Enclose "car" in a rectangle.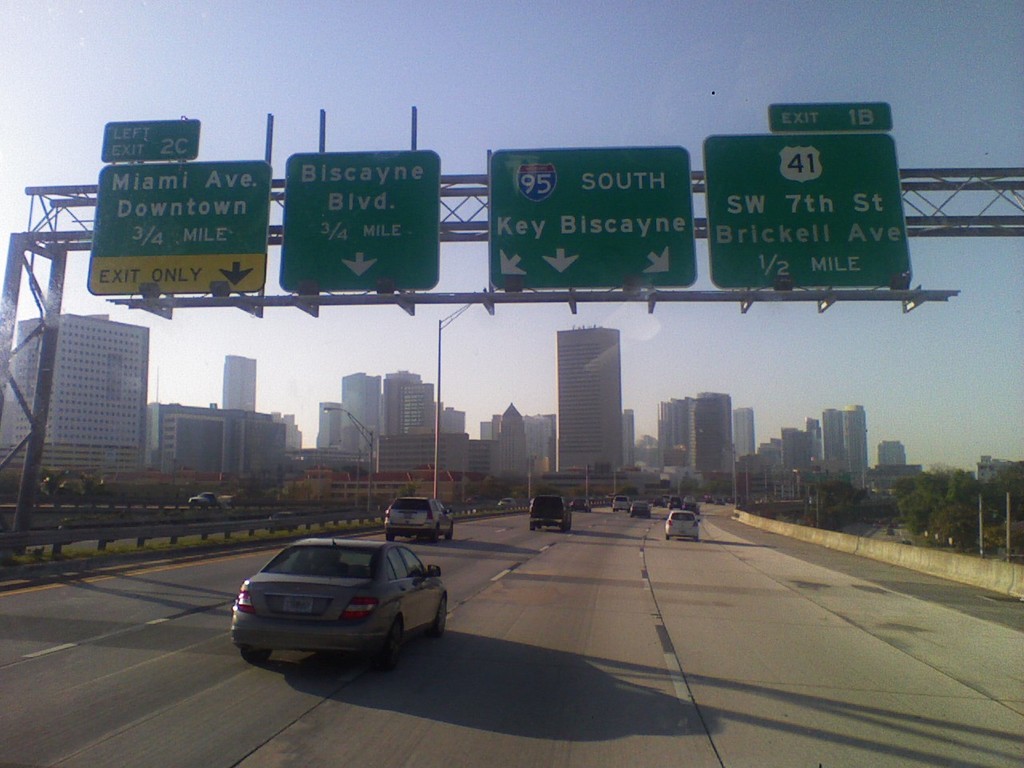
detection(188, 492, 220, 510).
